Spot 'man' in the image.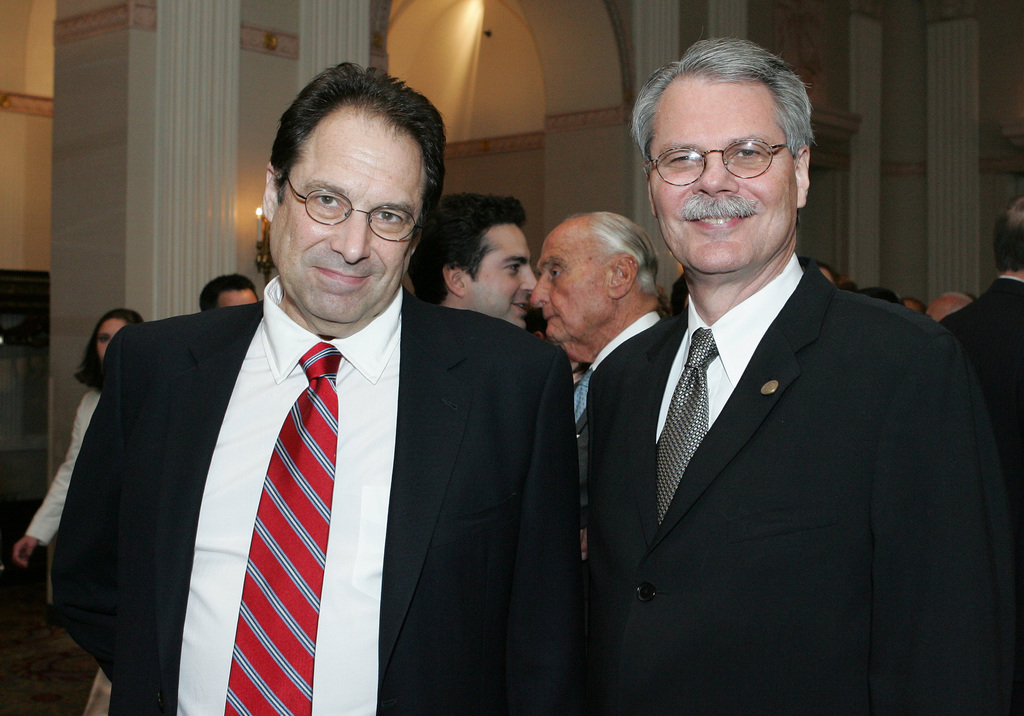
'man' found at 38, 113, 586, 708.
